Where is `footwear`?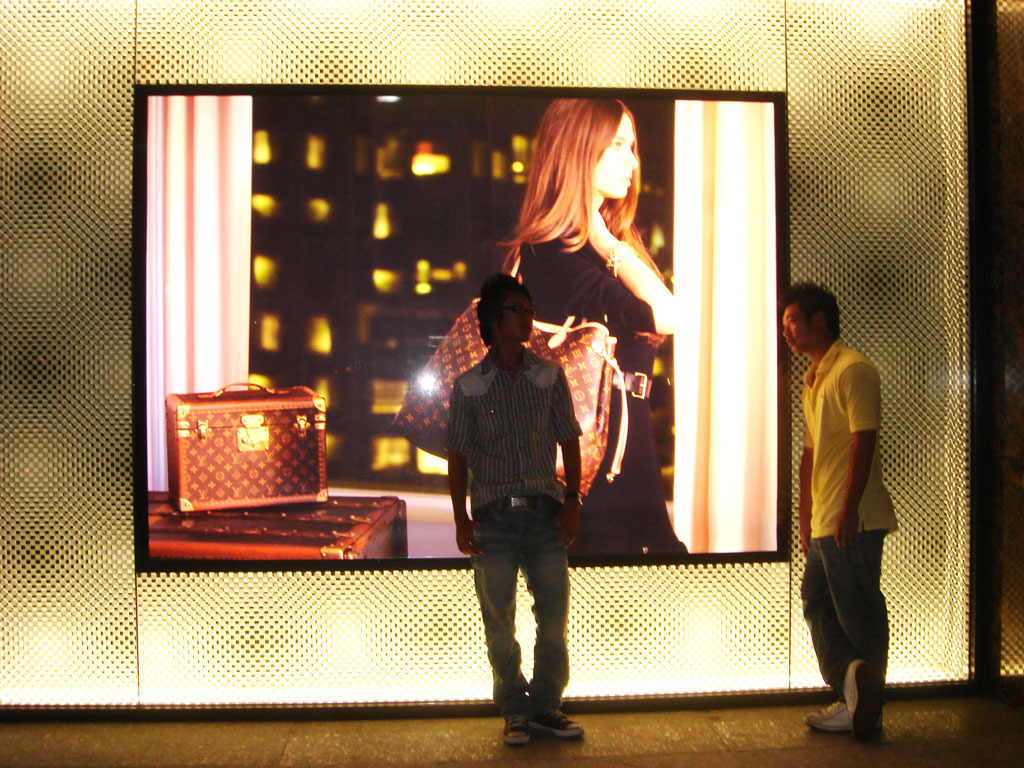
rect(502, 711, 531, 748).
